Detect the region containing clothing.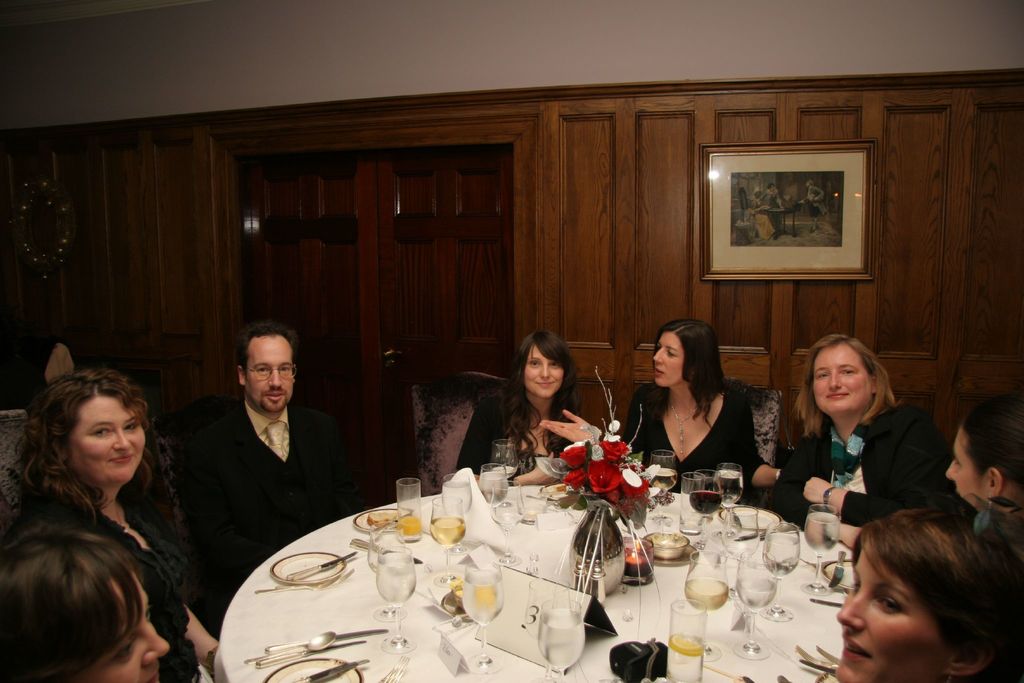
[left=458, top=383, right=570, bottom=479].
